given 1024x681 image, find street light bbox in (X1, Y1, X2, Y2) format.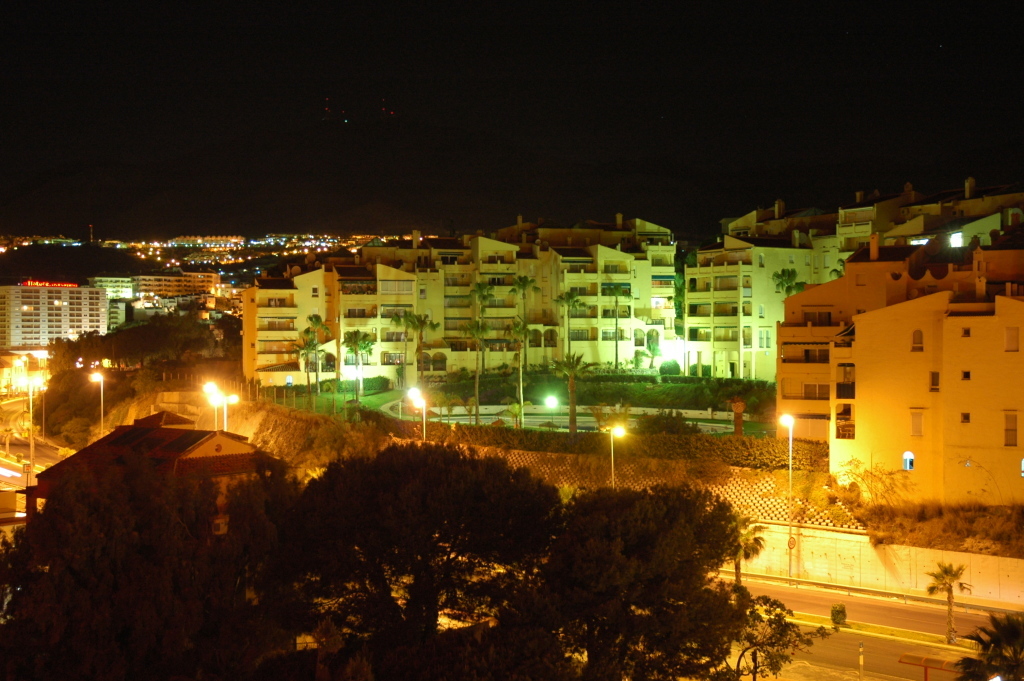
(412, 391, 431, 438).
